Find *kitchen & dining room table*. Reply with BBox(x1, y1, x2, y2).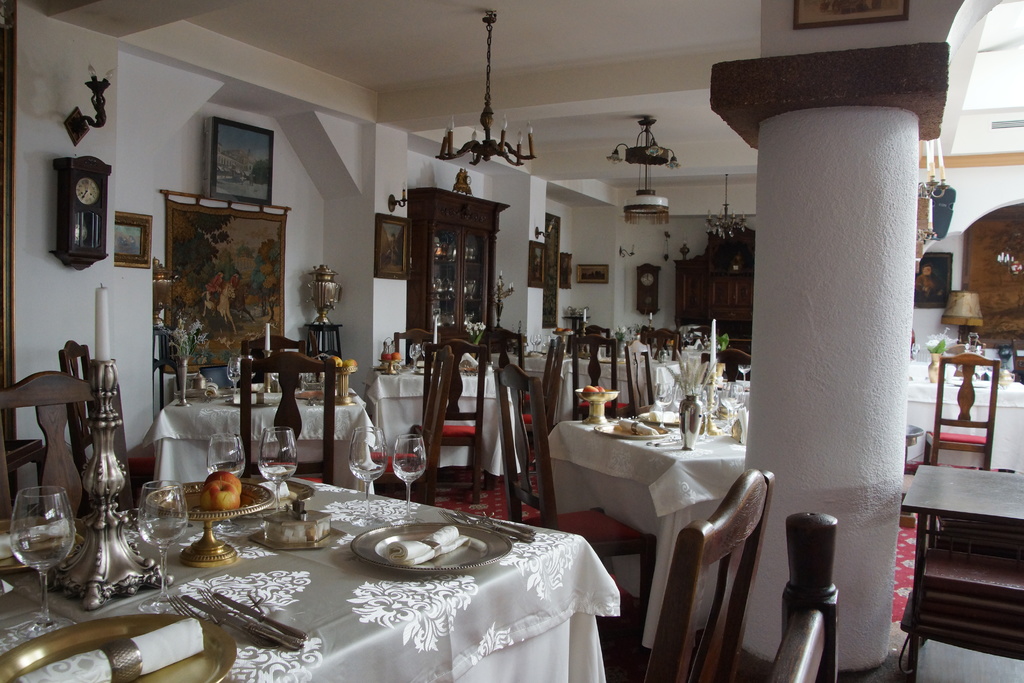
BBox(545, 415, 752, 611).
